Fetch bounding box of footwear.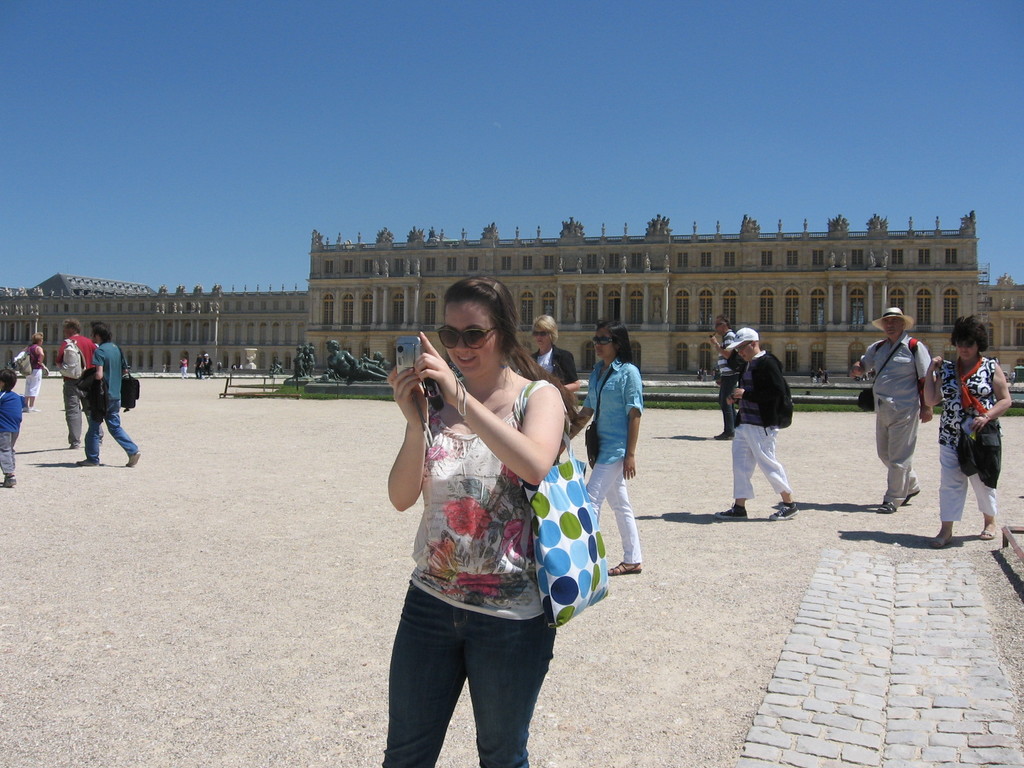
Bbox: box=[714, 504, 747, 520].
